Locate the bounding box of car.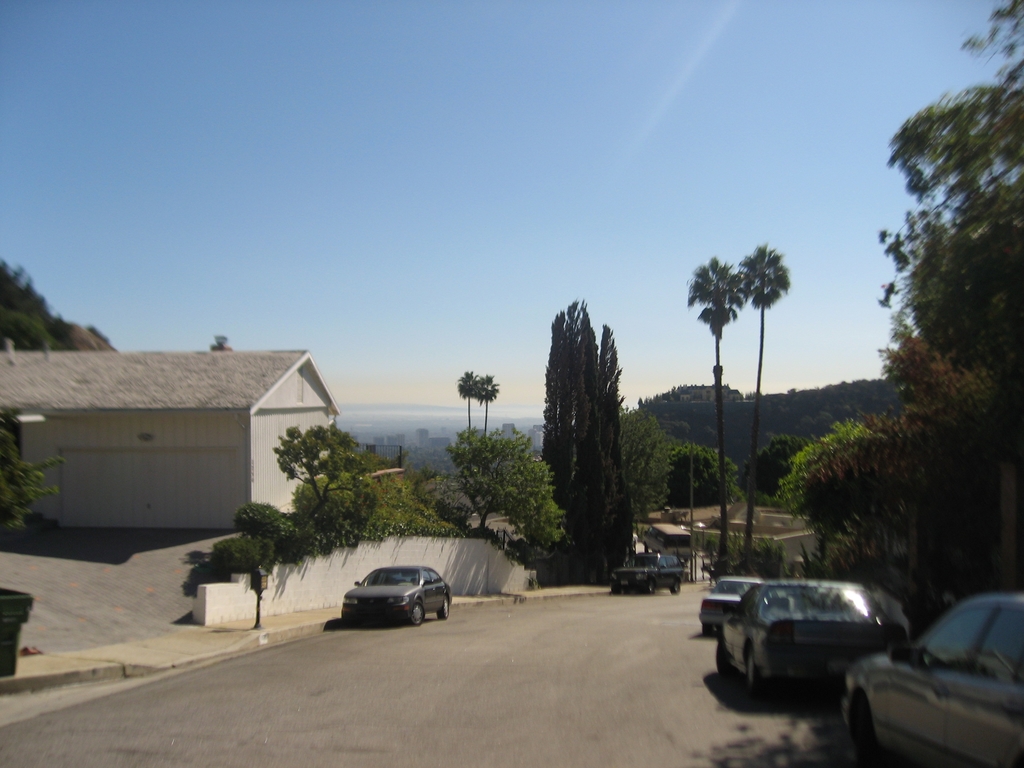
Bounding box: [x1=719, y1=577, x2=908, y2=696].
